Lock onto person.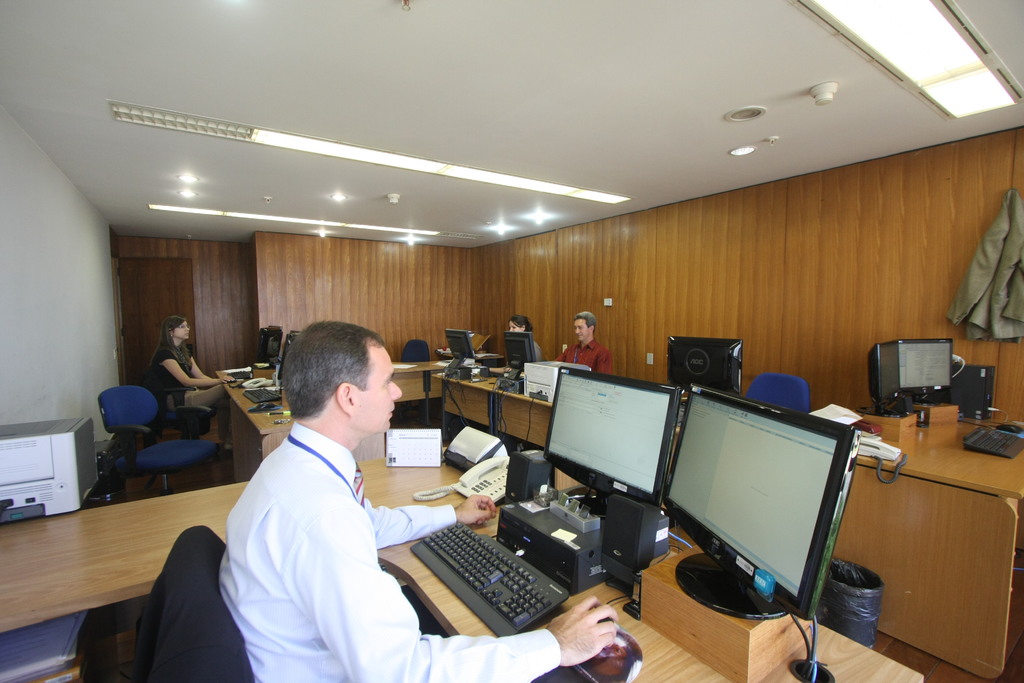
Locked: [216, 320, 618, 682].
